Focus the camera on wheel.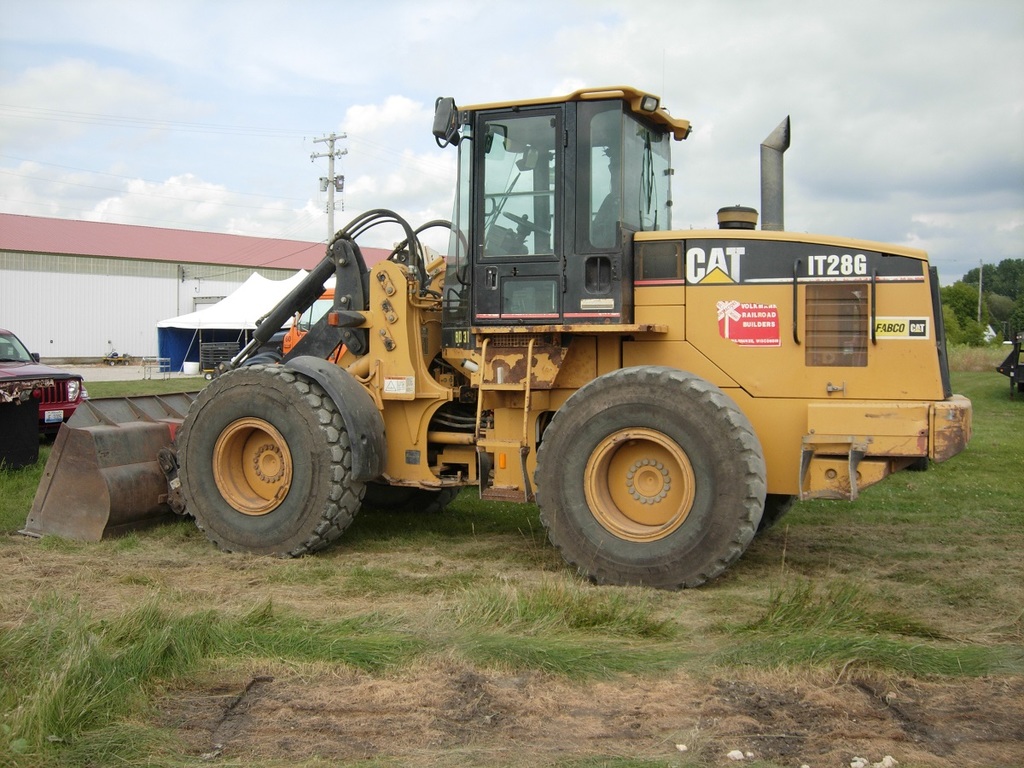
Focus region: detection(535, 364, 768, 591).
